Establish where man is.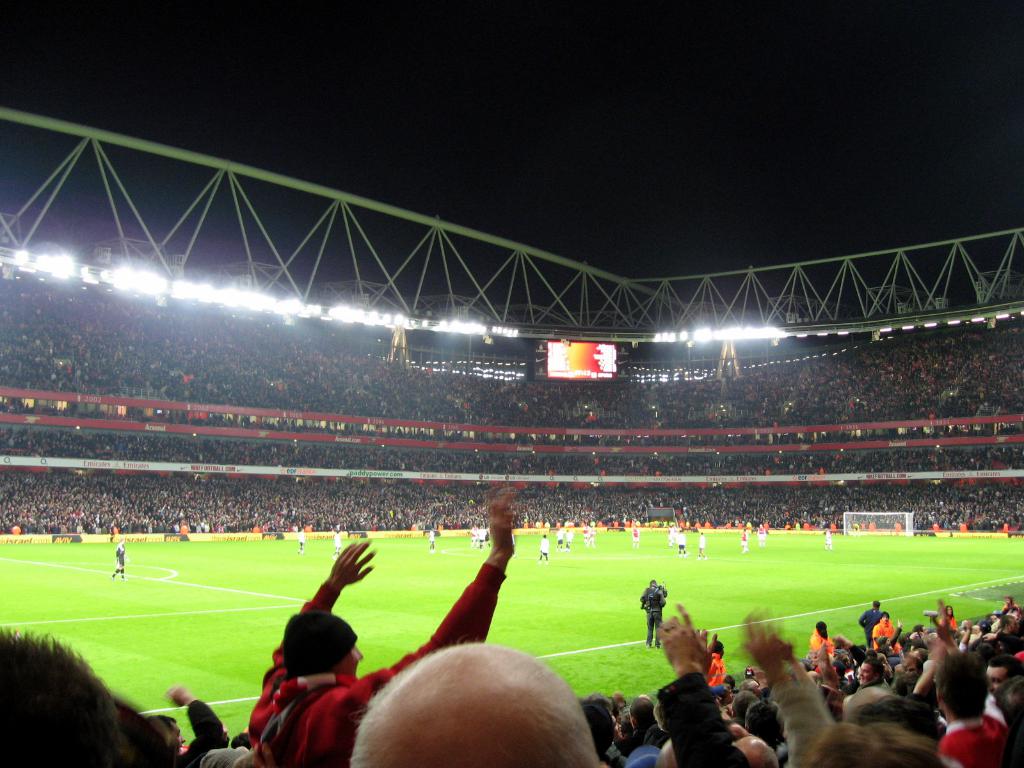
Established at 251/490/516/767.
